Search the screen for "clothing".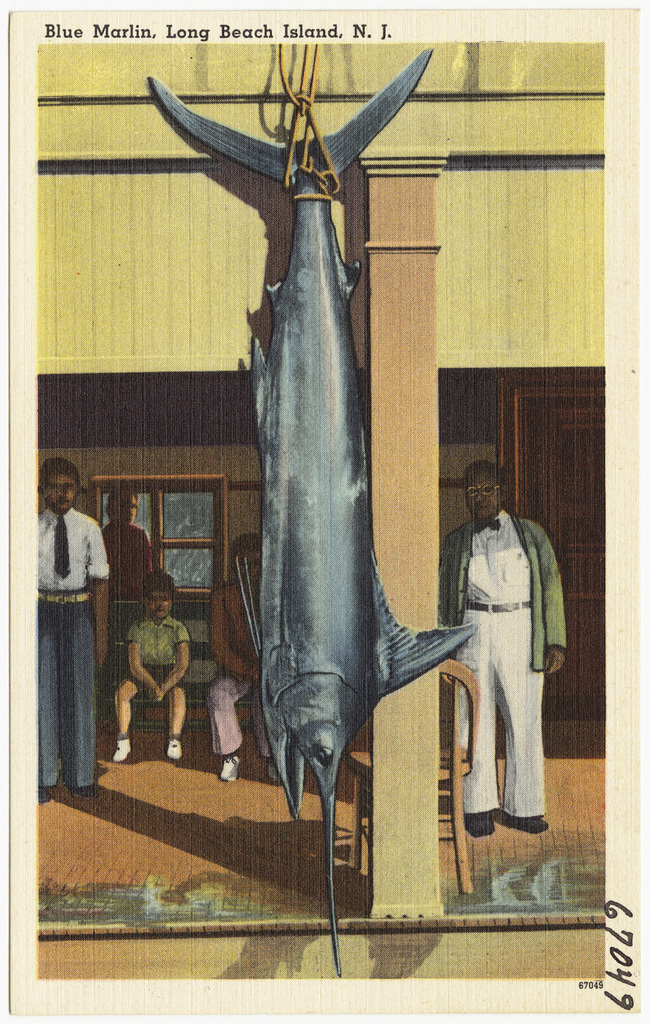
Found at box=[31, 510, 113, 785].
